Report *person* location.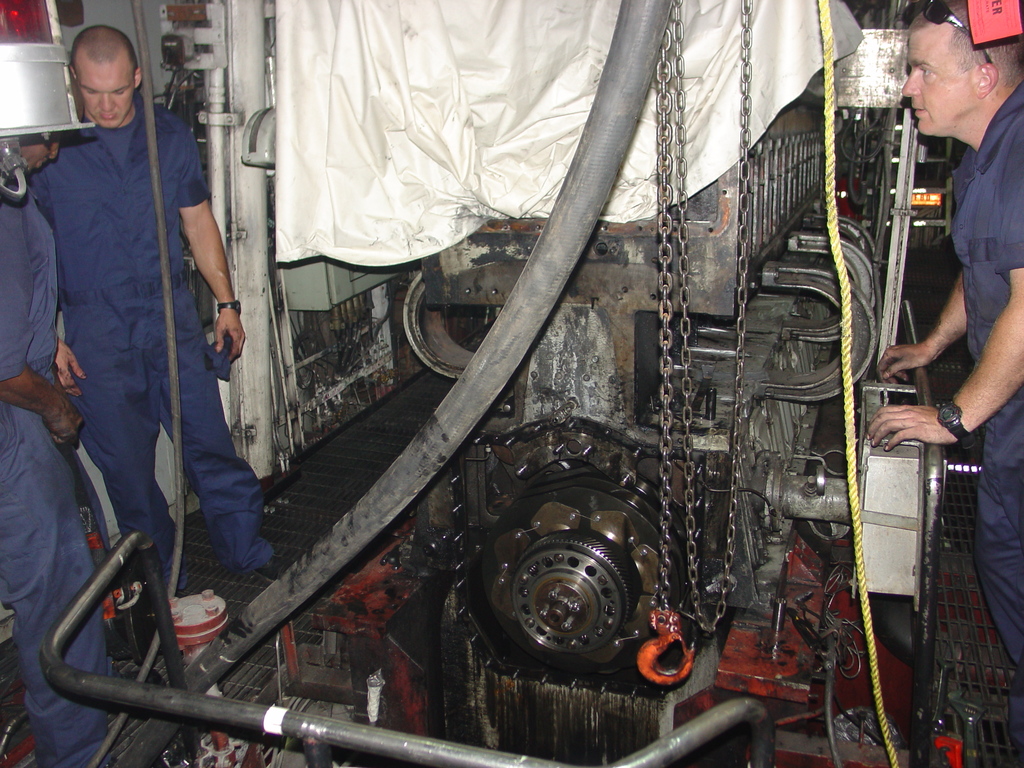
Report: bbox(30, 19, 284, 595).
